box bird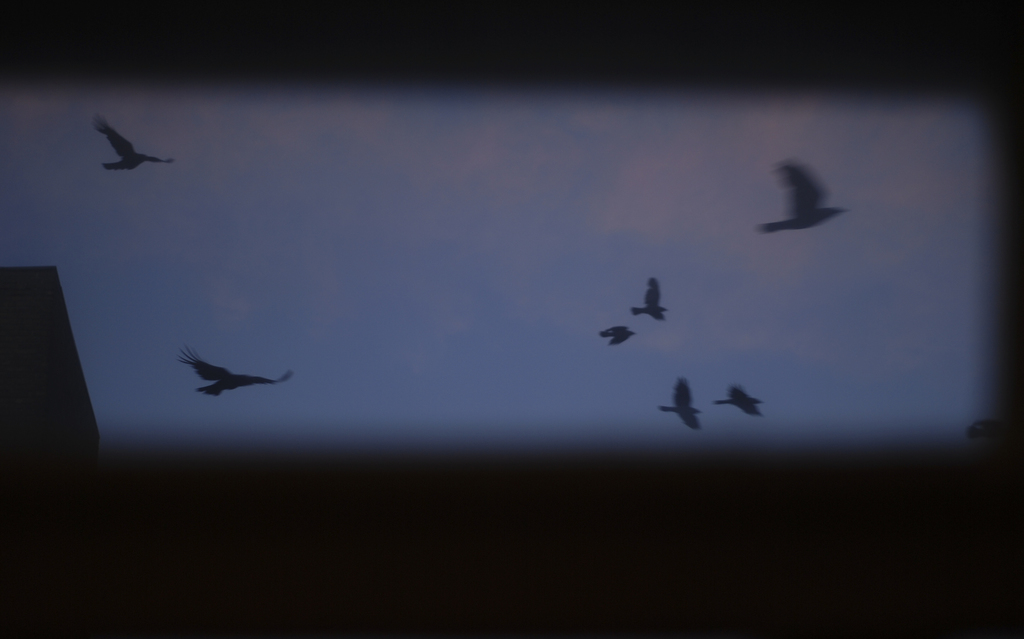
locate(597, 324, 634, 349)
